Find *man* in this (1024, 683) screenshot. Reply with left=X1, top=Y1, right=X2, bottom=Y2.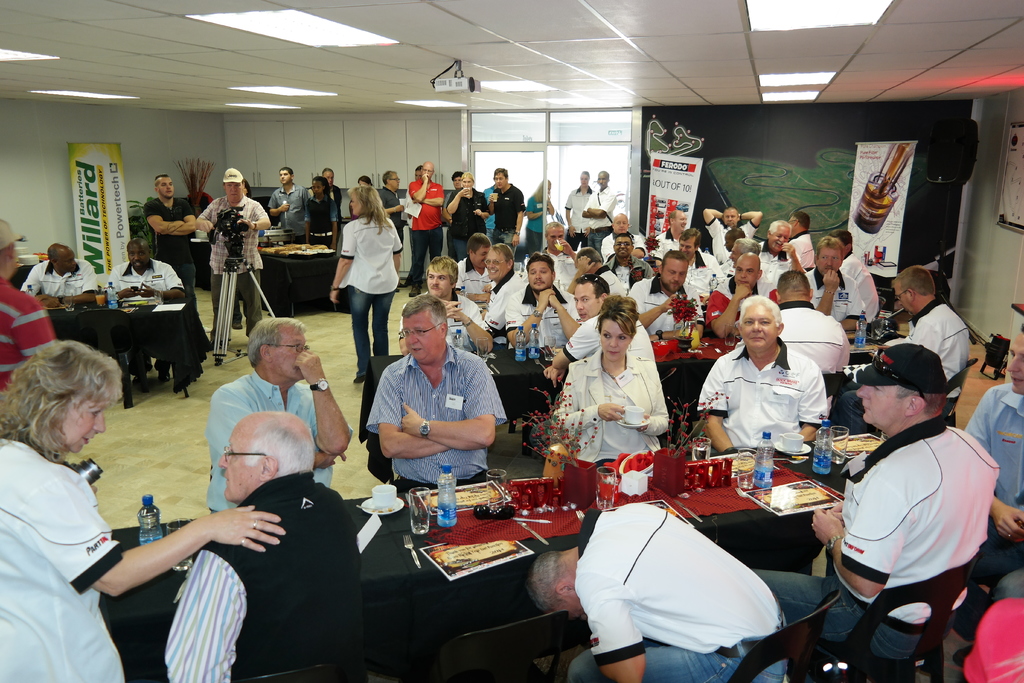
left=526, top=500, right=788, bottom=682.
